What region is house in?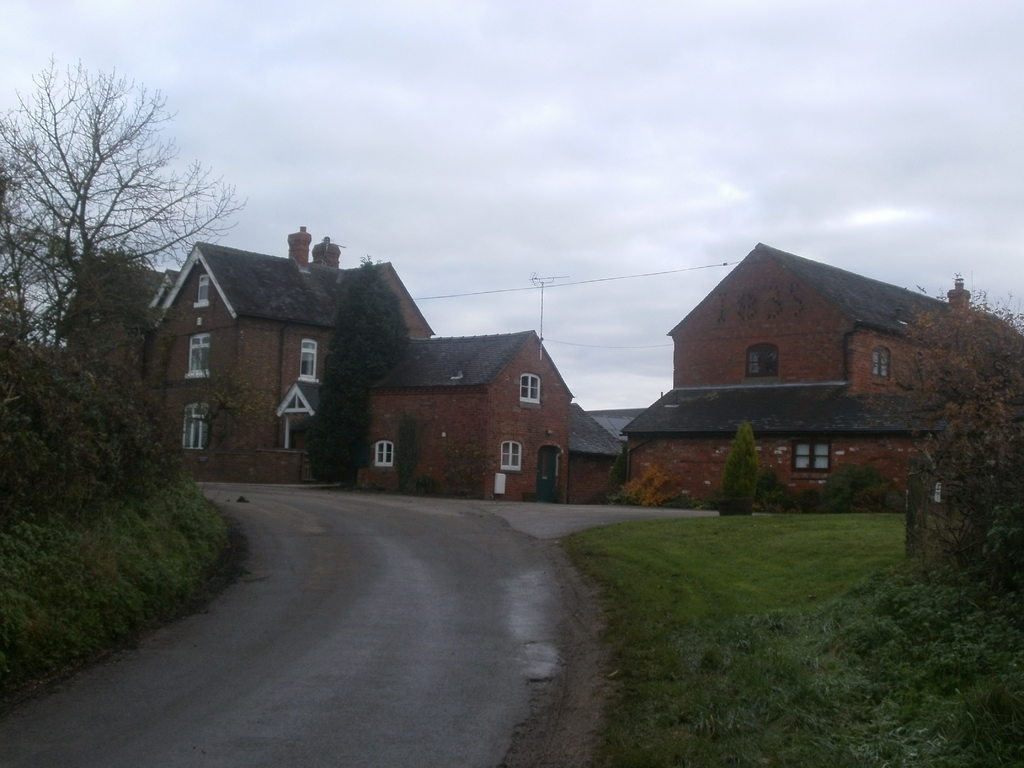
<region>131, 227, 442, 488</region>.
